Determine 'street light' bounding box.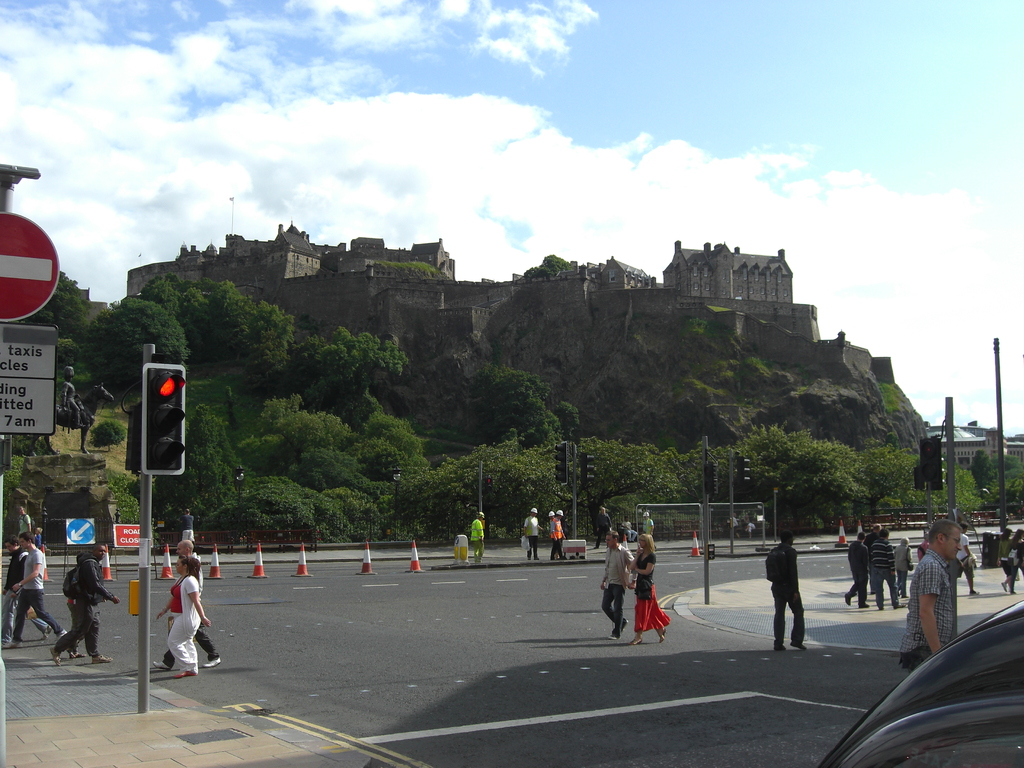
Determined: [387, 465, 401, 511].
